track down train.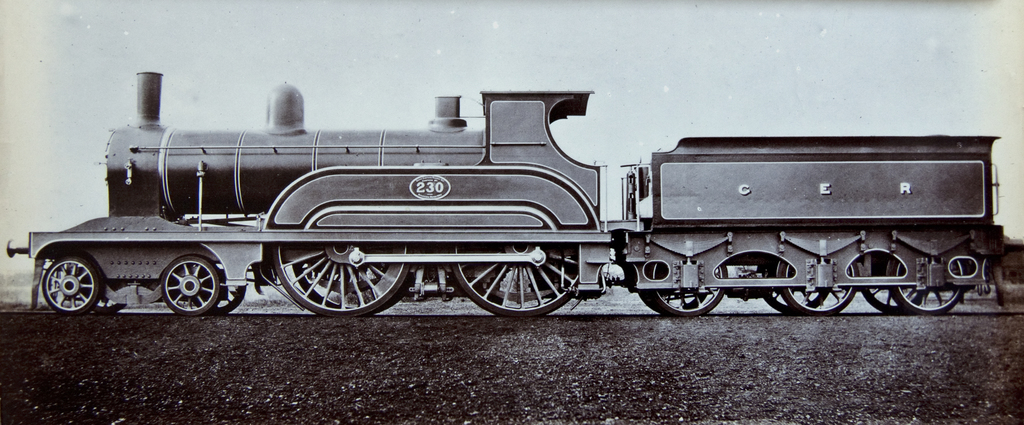
Tracked to select_region(5, 69, 1023, 317).
